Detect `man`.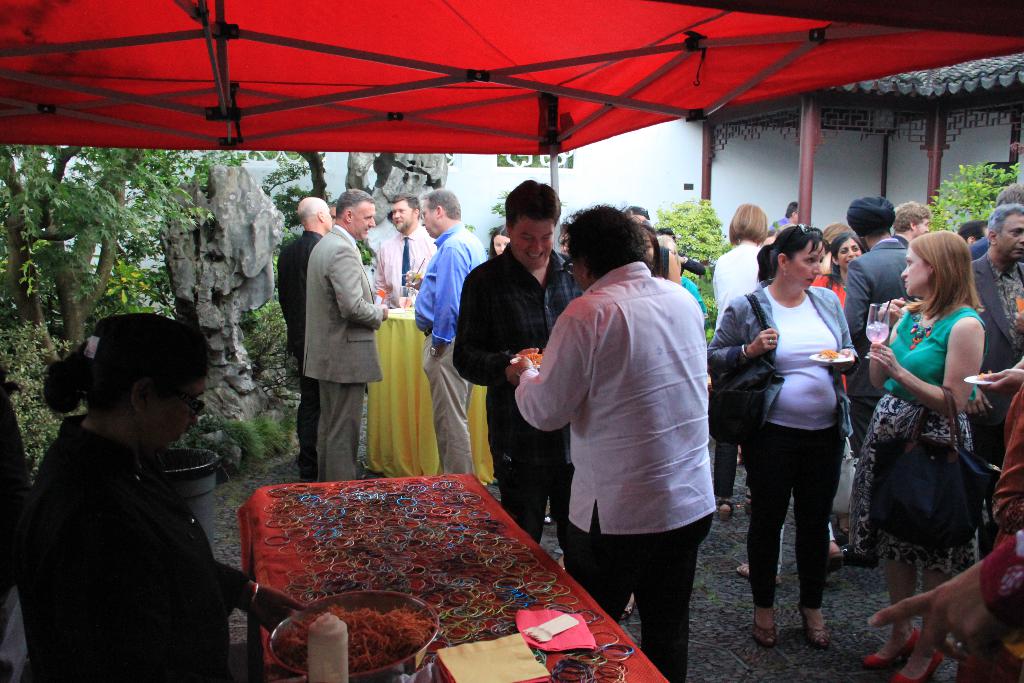
Detected at 454,177,584,552.
